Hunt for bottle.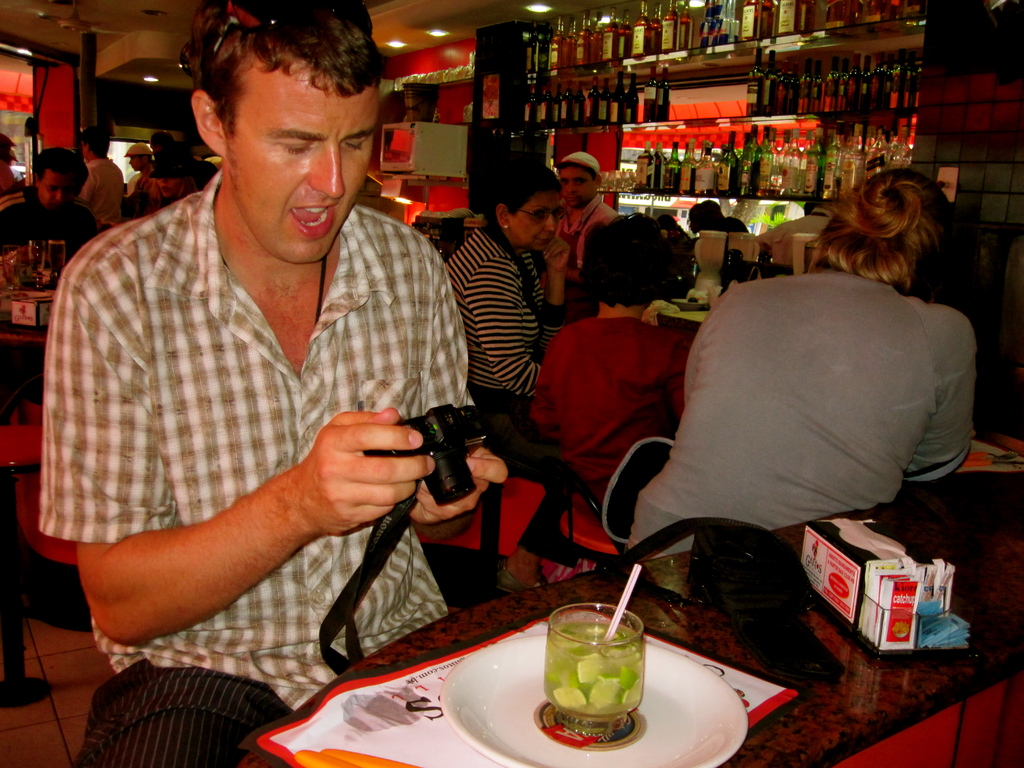
Hunted down at box(896, 58, 904, 112).
